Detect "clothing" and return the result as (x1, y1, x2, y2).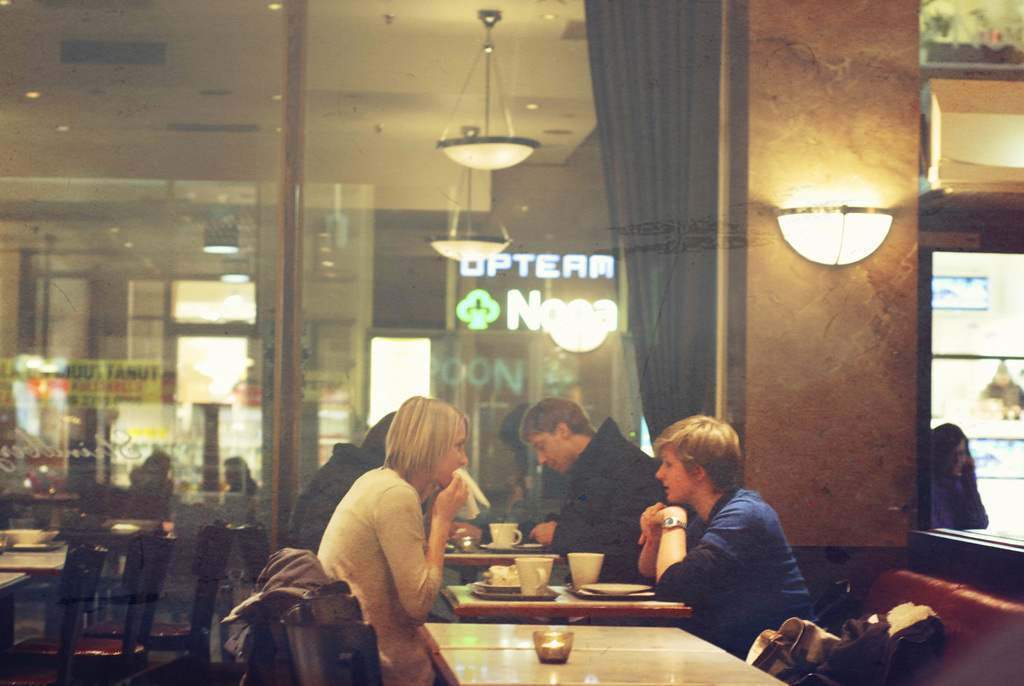
(316, 445, 465, 667).
